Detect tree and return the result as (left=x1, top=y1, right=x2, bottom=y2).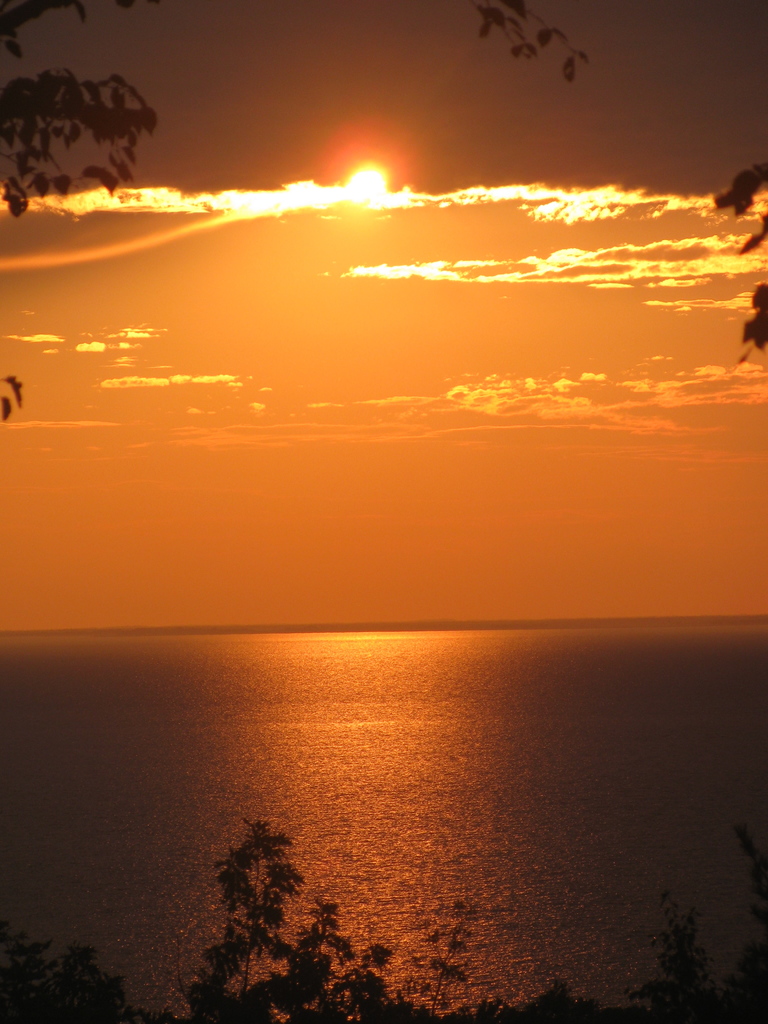
(left=9, top=0, right=170, bottom=422).
